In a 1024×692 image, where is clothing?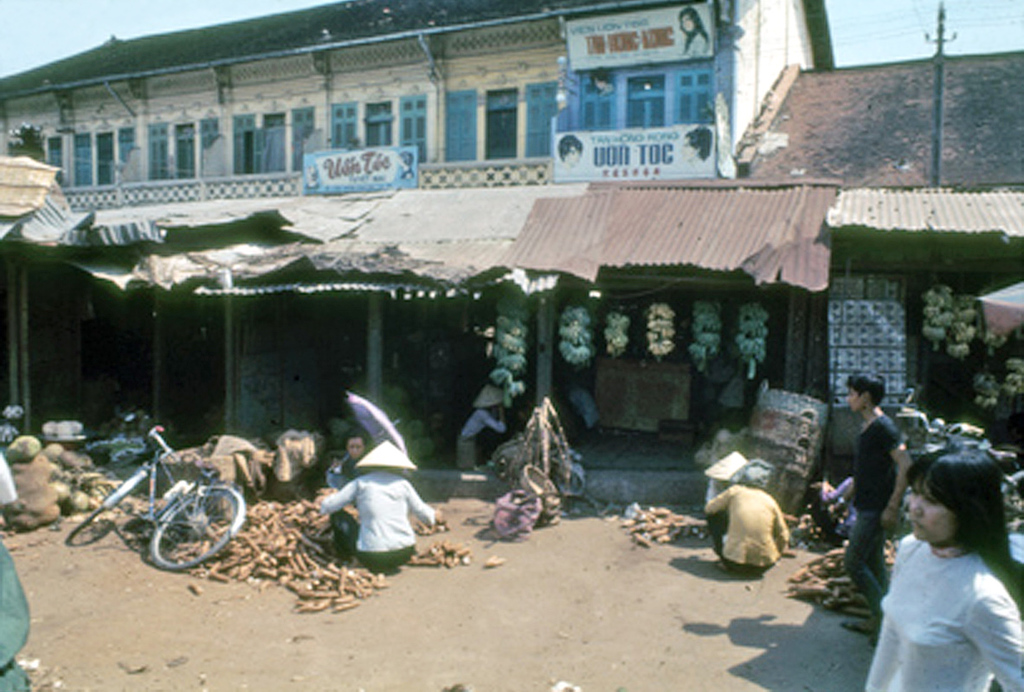
select_region(317, 468, 440, 571).
